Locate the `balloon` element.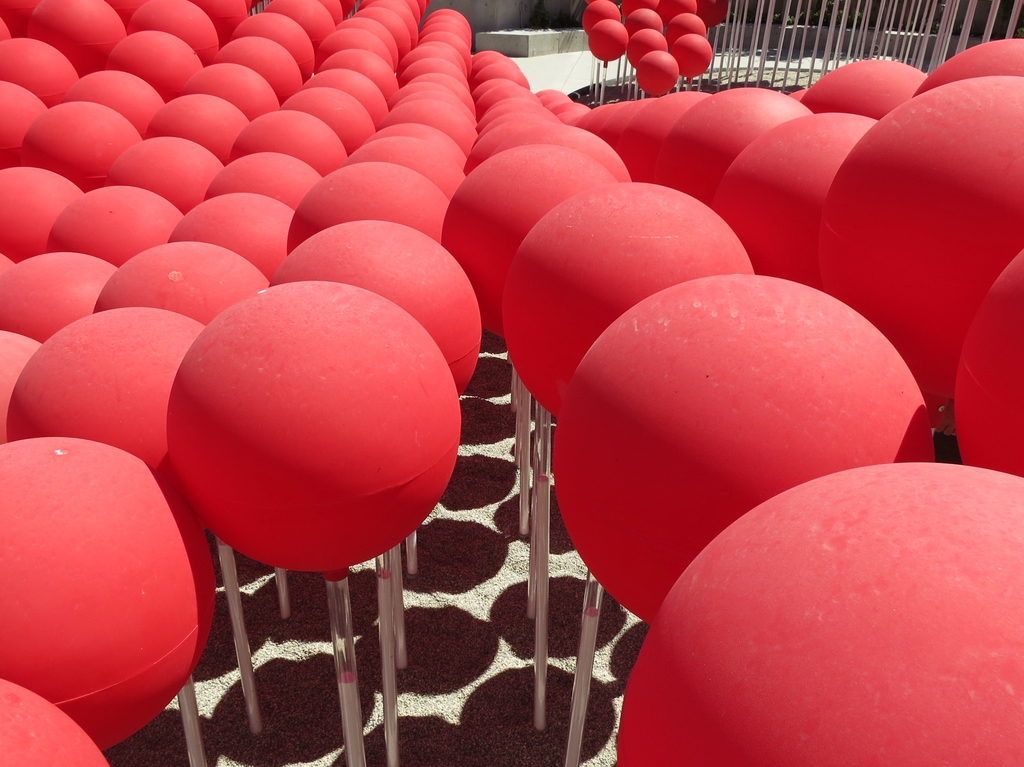
Element bbox: region(915, 39, 1023, 97).
